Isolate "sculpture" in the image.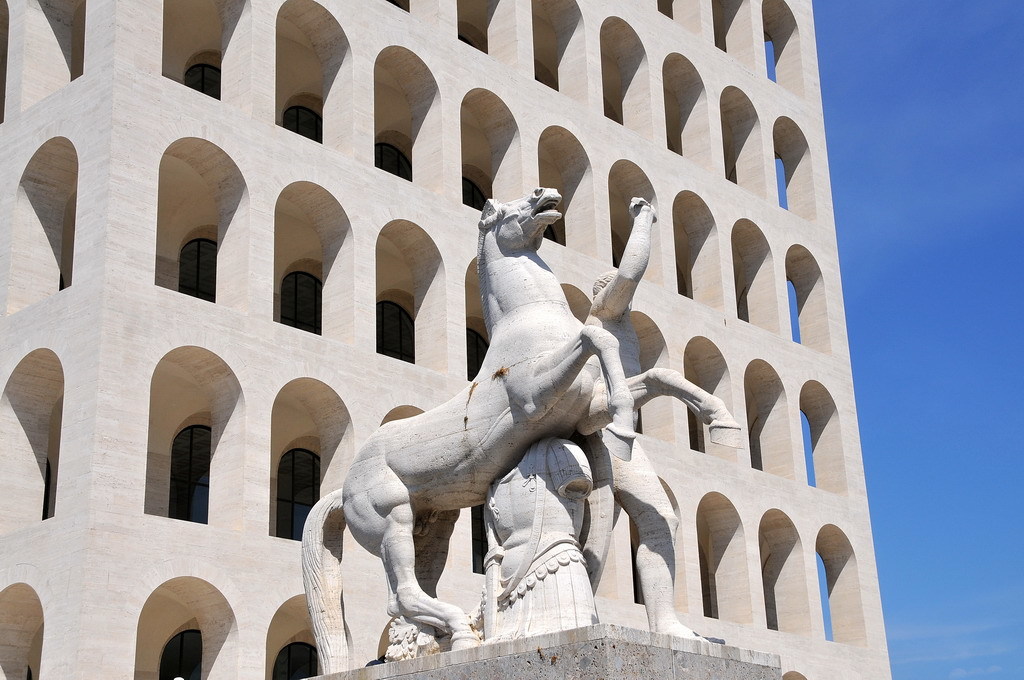
Isolated region: (x1=298, y1=197, x2=740, y2=646).
